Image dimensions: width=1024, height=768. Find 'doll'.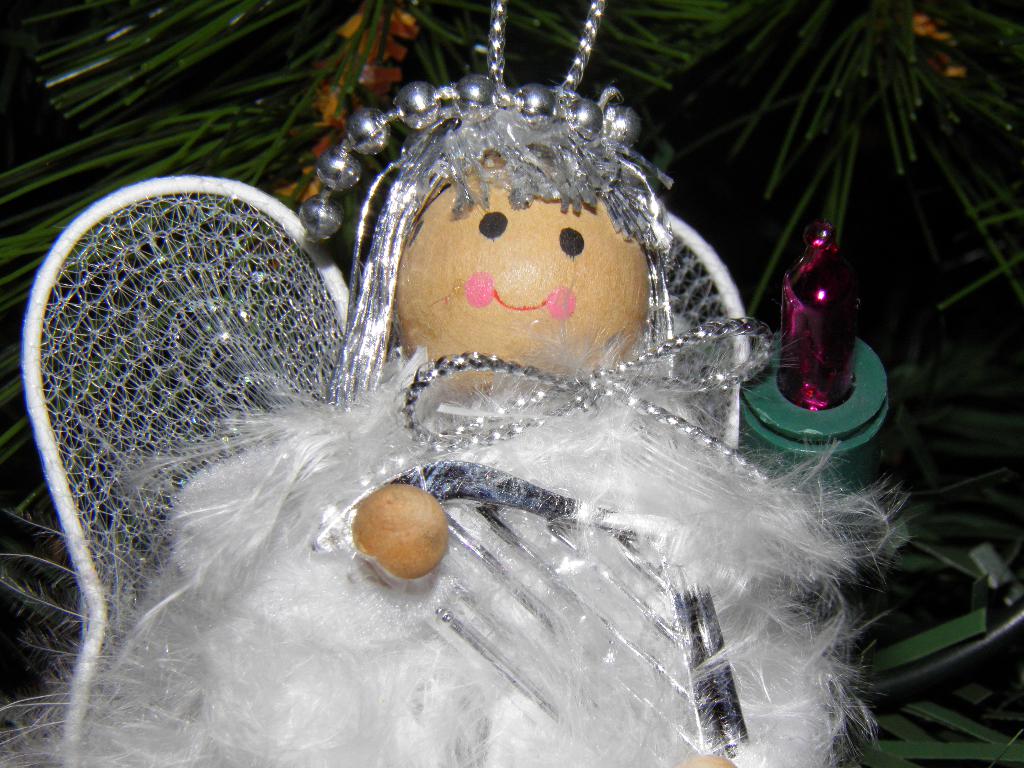
x1=0 y1=31 x2=844 y2=749.
